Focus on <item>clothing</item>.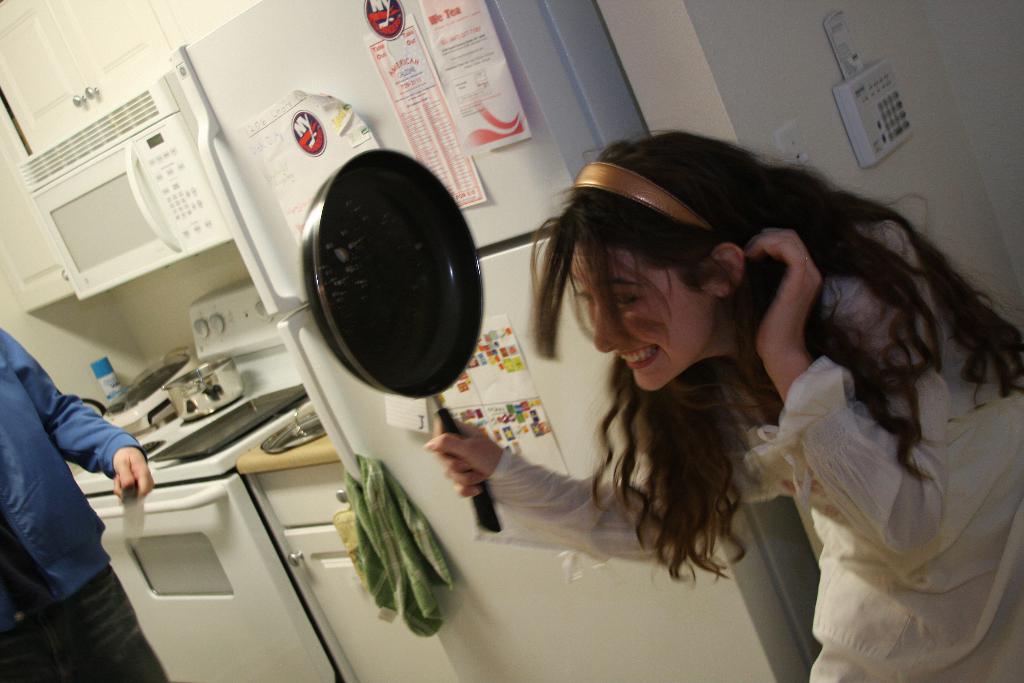
Focused at x1=737 y1=212 x2=1020 y2=662.
